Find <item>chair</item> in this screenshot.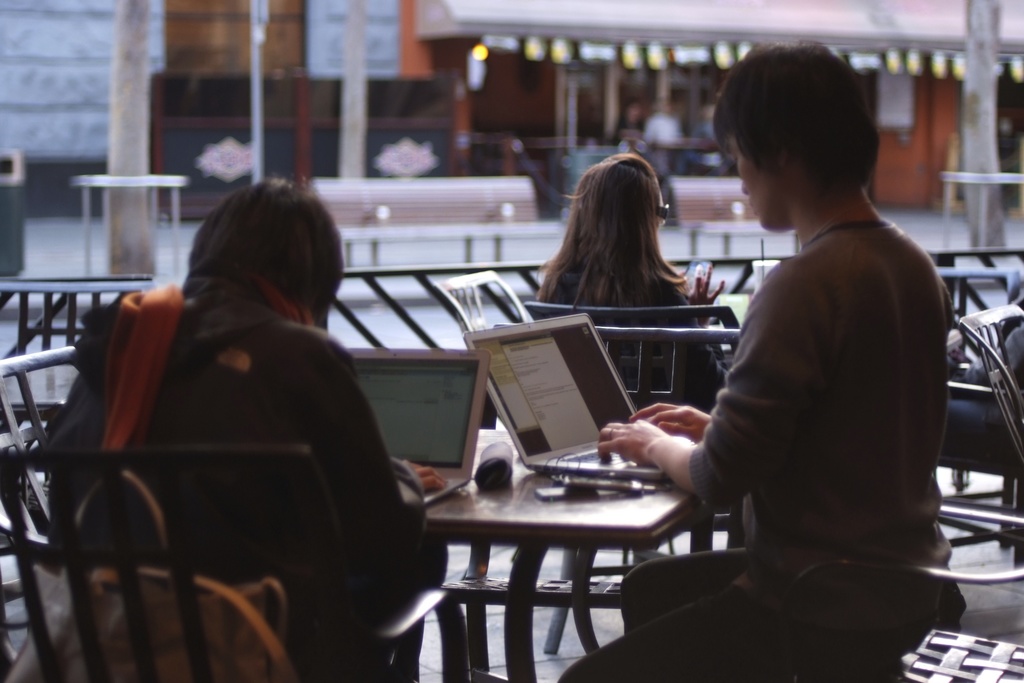
The bounding box for <item>chair</item> is 955,303,1023,493.
